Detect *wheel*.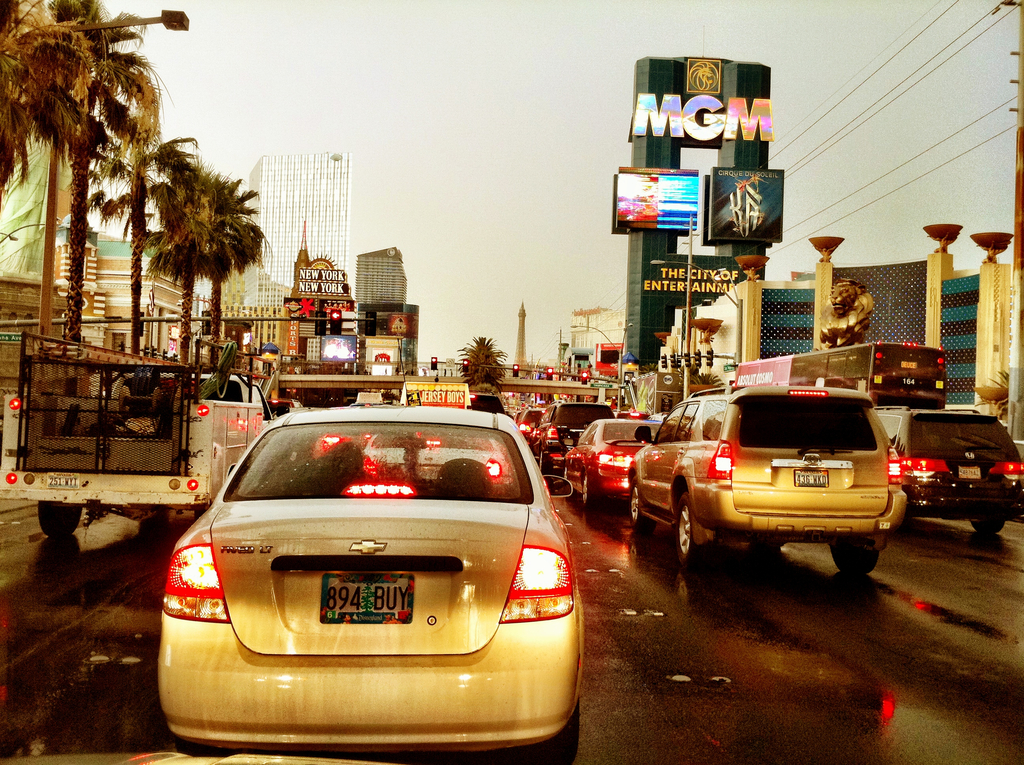
Detected at detection(970, 514, 1008, 536).
